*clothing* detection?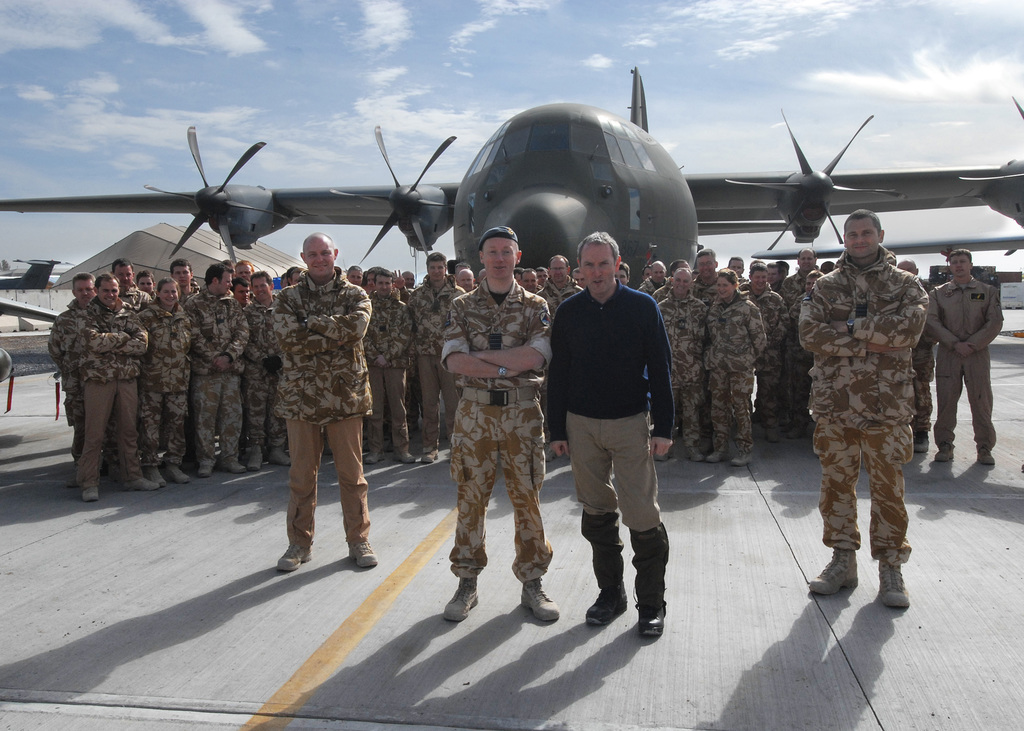
76 374 150 489
